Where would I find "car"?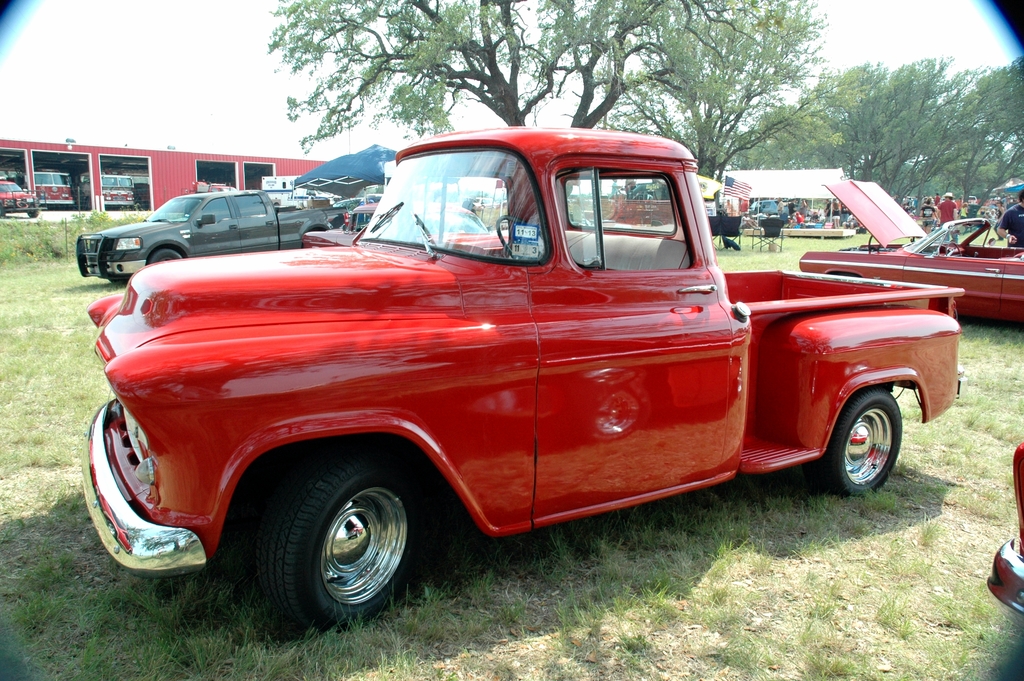
At [left=0, top=179, right=40, bottom=211].
